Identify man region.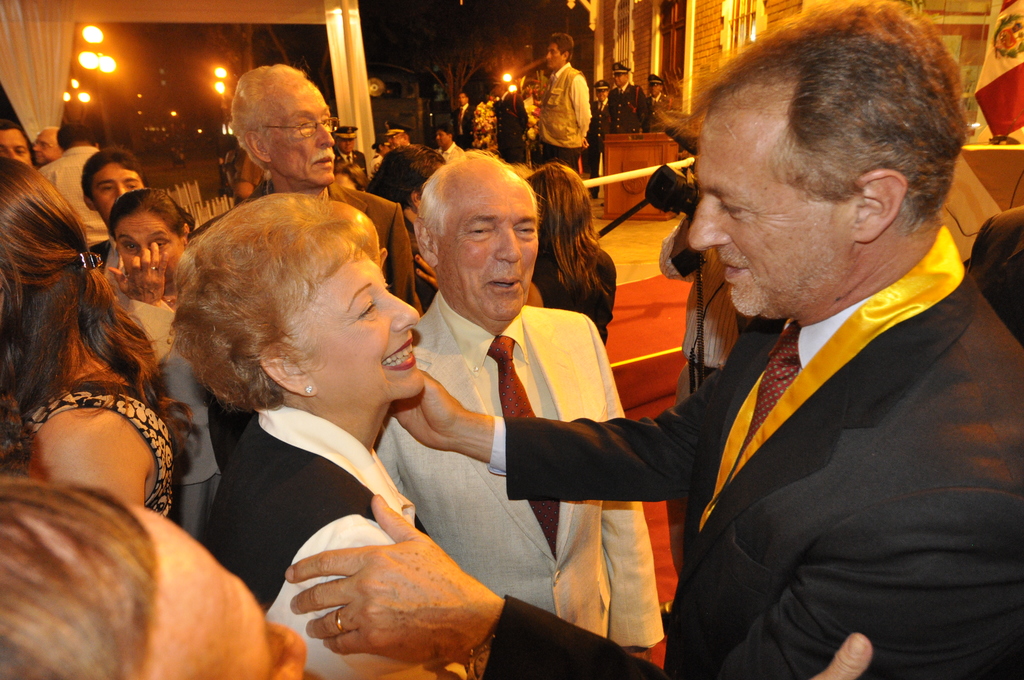
Region: {"left": 0, "top": 116, "right": 40, "bottom": 172}.
